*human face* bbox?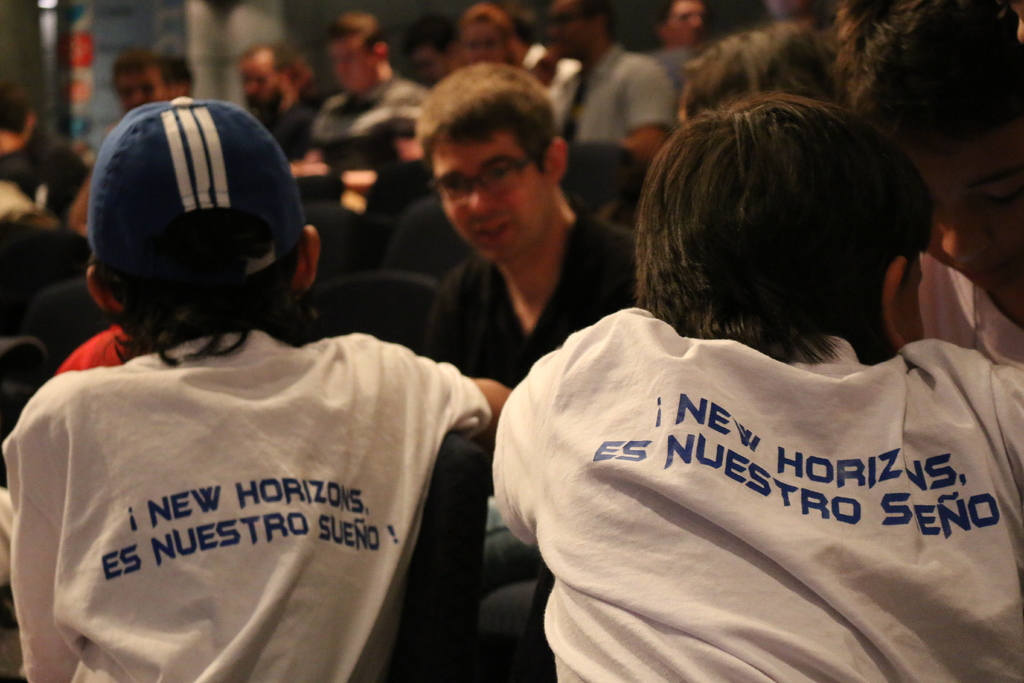
(543,0,580,58)
